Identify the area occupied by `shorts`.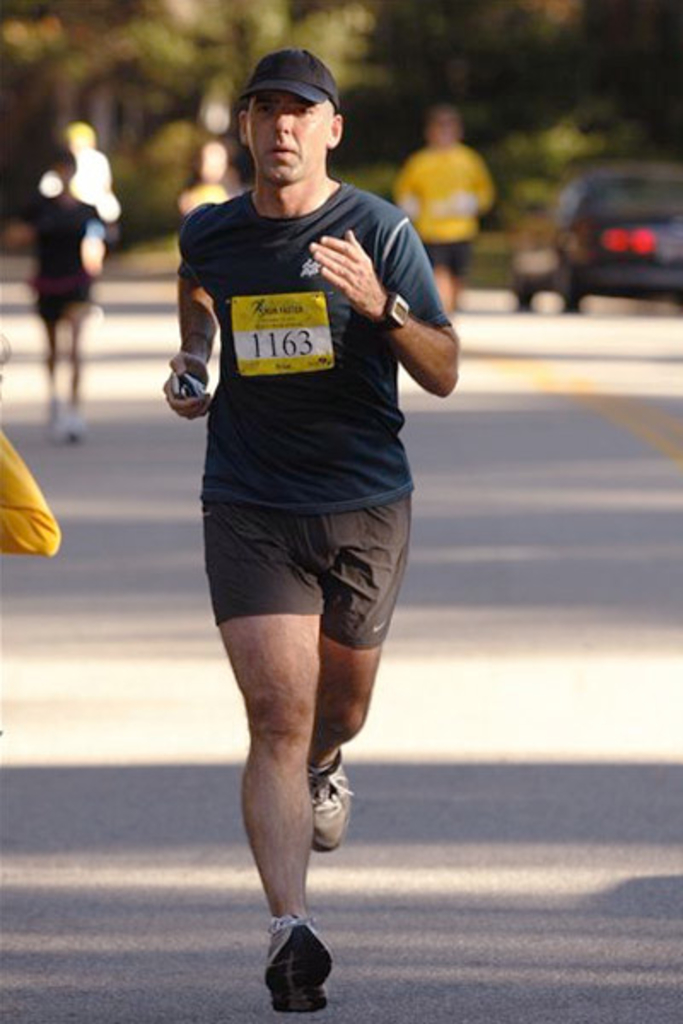
Area: BBox(196, 503, 420, 611).
